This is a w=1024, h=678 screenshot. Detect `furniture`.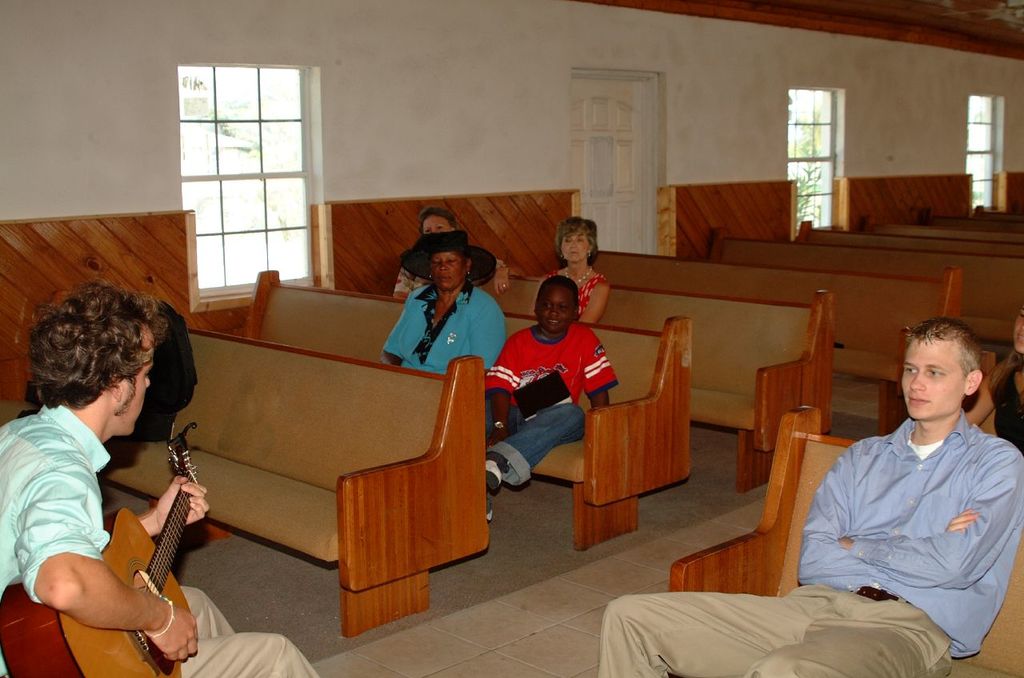
[670,405,1023,677].
